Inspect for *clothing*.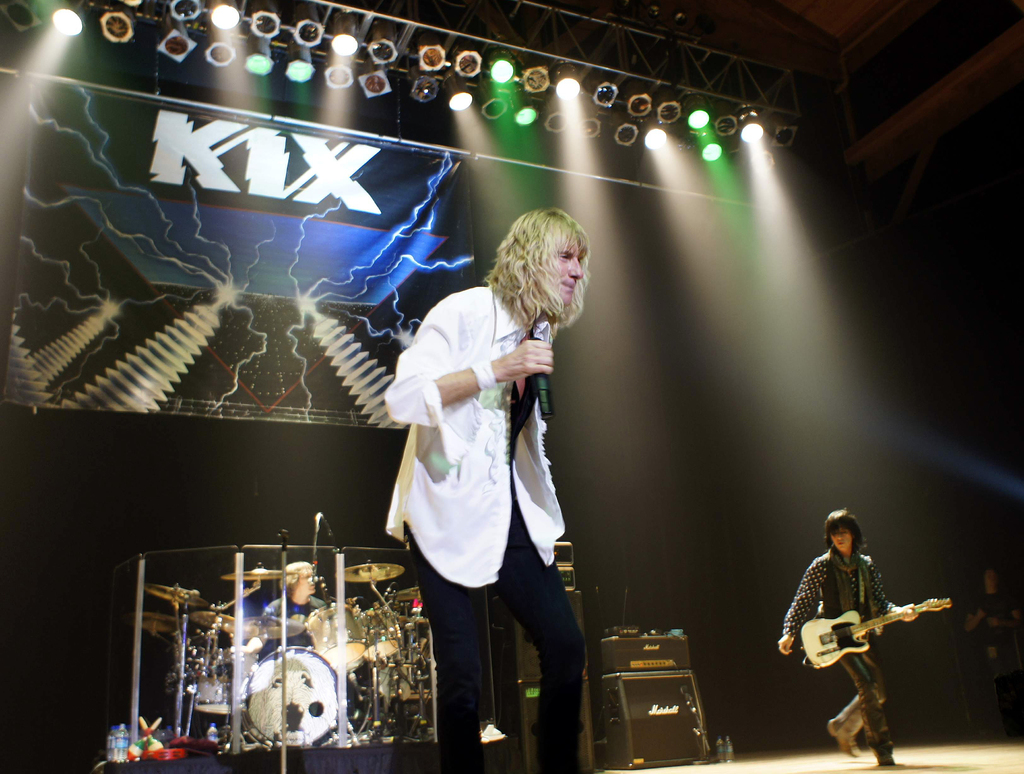
Inspection: bbox(774, 546, 919, 759).
